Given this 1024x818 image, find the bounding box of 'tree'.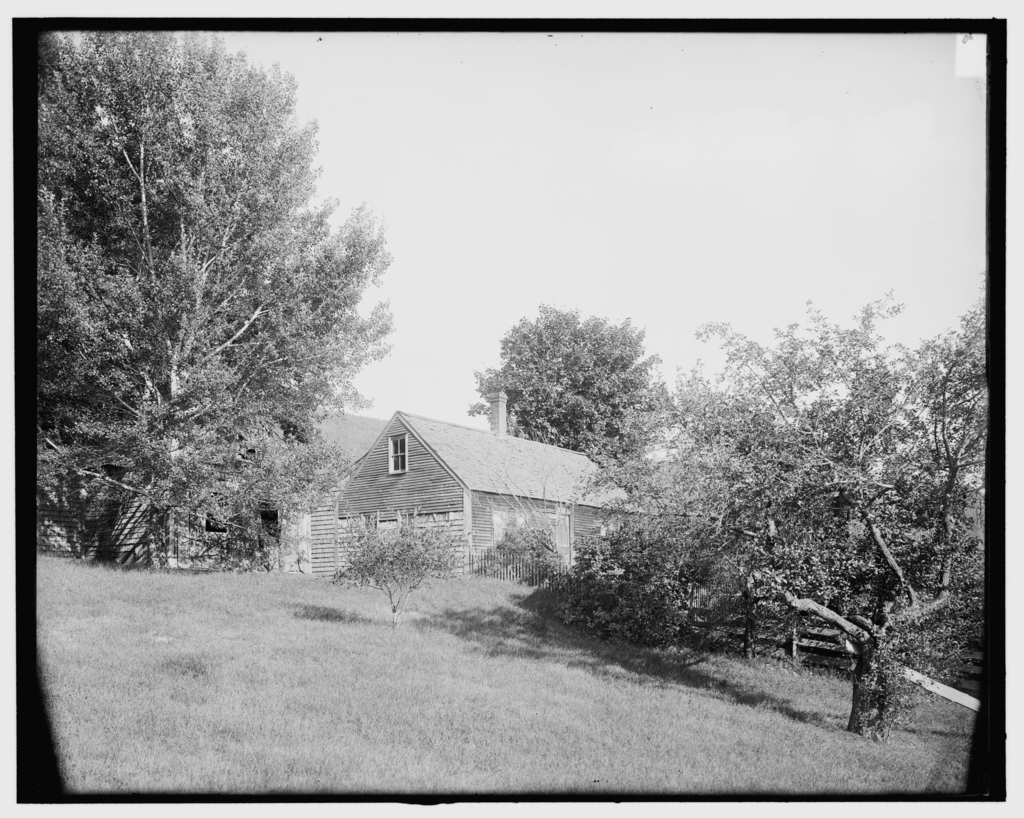
{"x1": 322, "y1": 497, "x2": 459, "y2": 622}.
